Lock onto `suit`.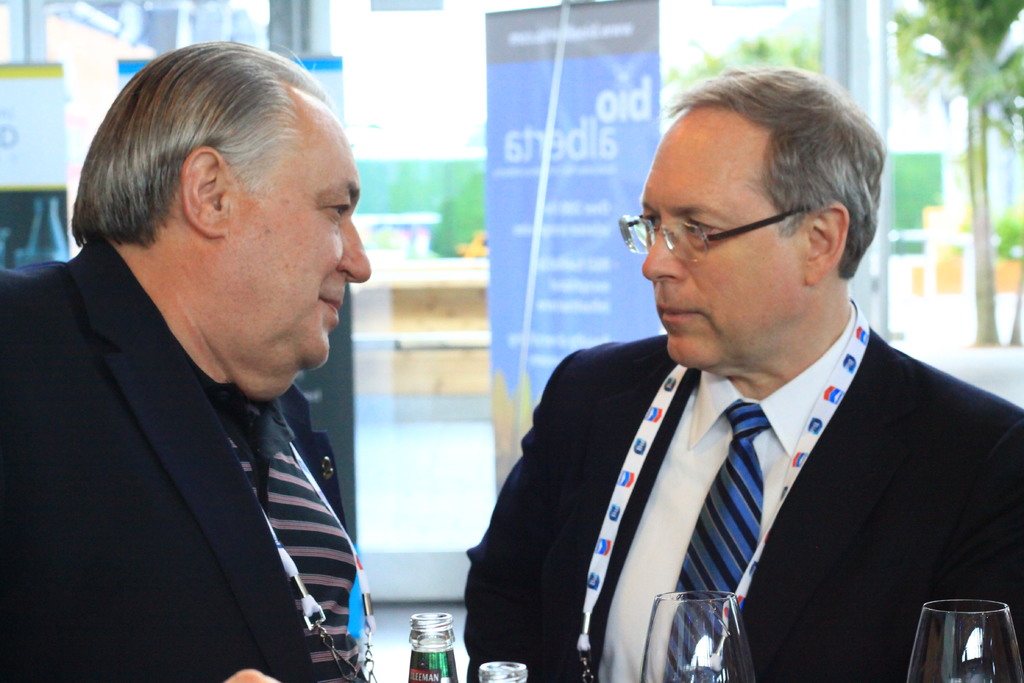
Locked: [494, 261, 1014, 670].
